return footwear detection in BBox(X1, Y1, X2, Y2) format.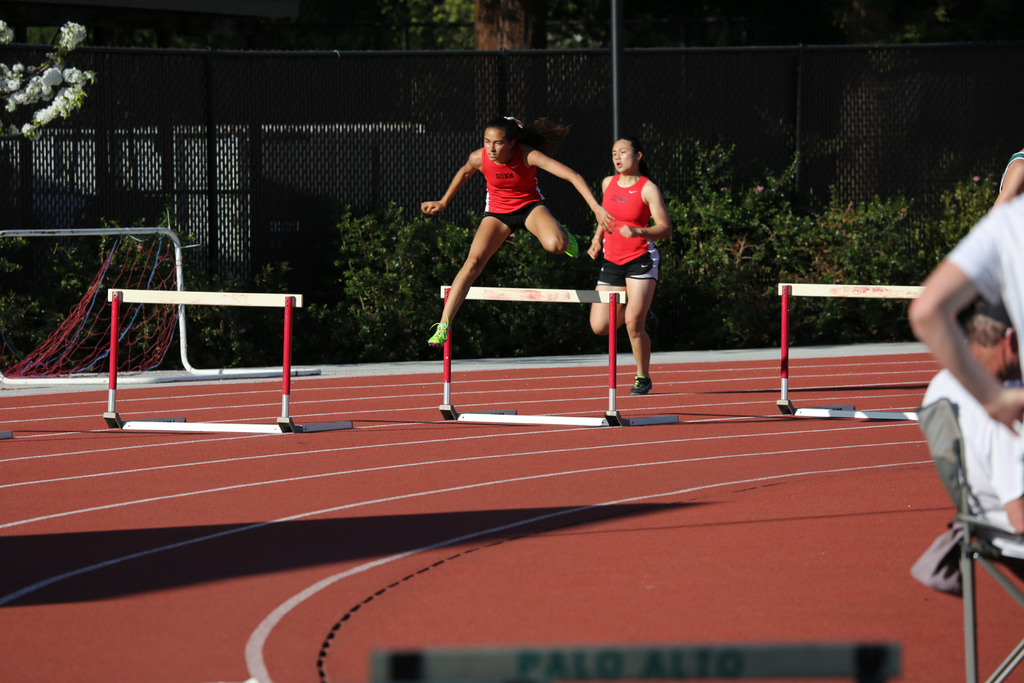
BBox(568, 228, 582, 258).
